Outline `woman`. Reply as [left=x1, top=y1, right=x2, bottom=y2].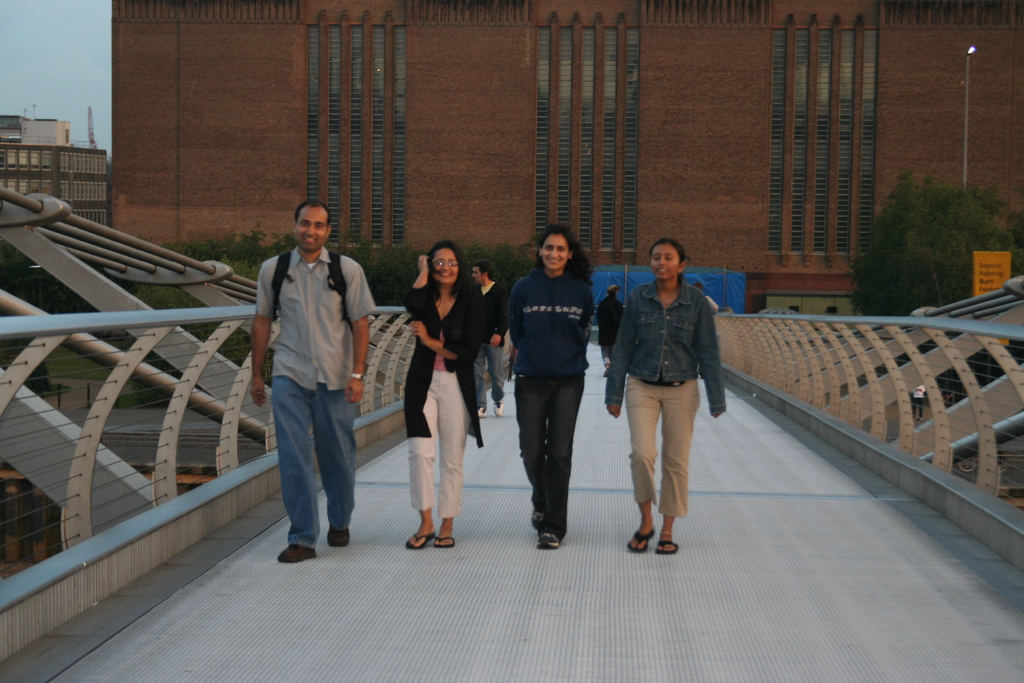
[left=510, top=226, right=596, bottom=548].
